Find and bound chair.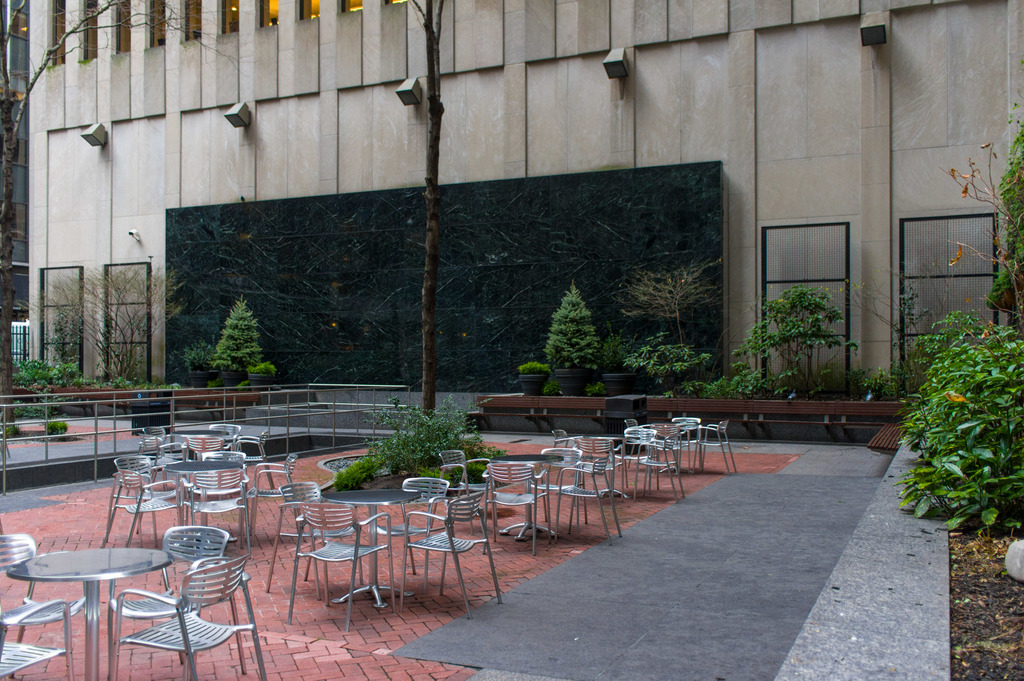
Bound: [401,495,502,619].
